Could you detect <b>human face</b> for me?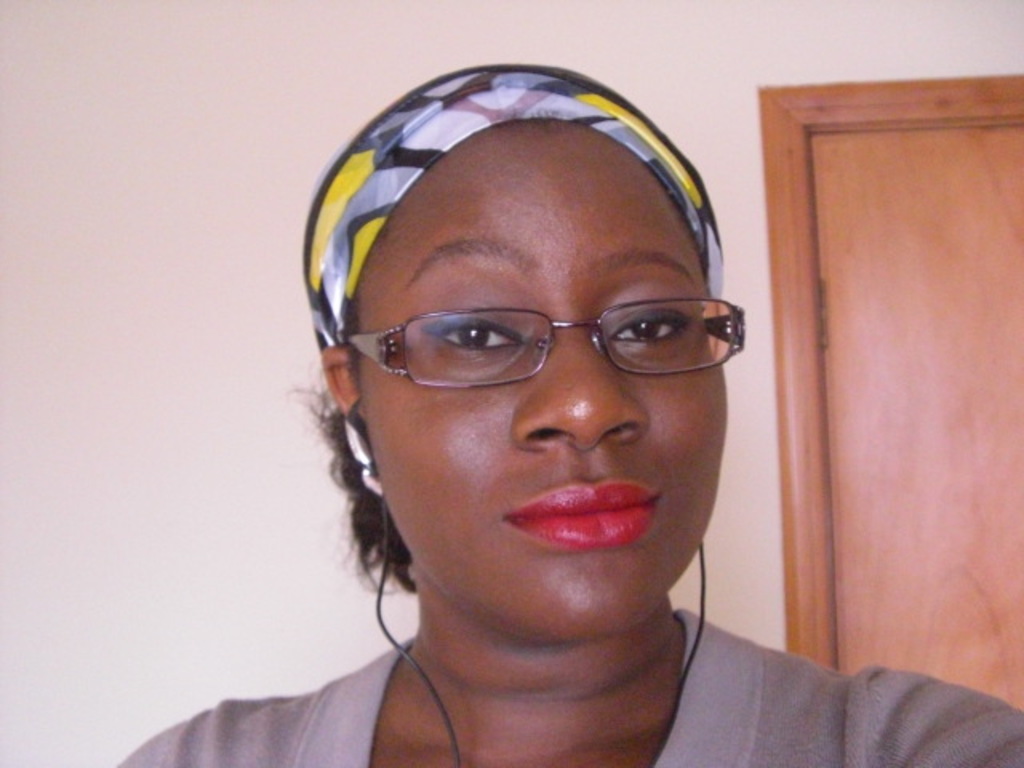
Detection result: 347:118:730:624.
